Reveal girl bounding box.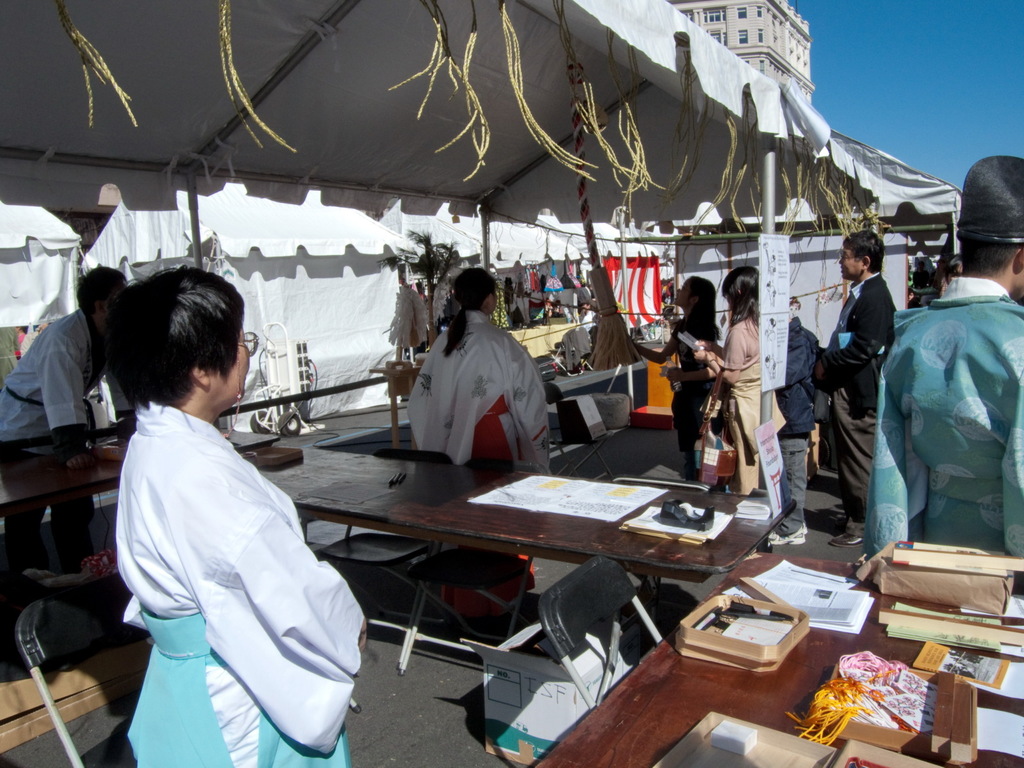
Revealed: 110 271 372 767.
